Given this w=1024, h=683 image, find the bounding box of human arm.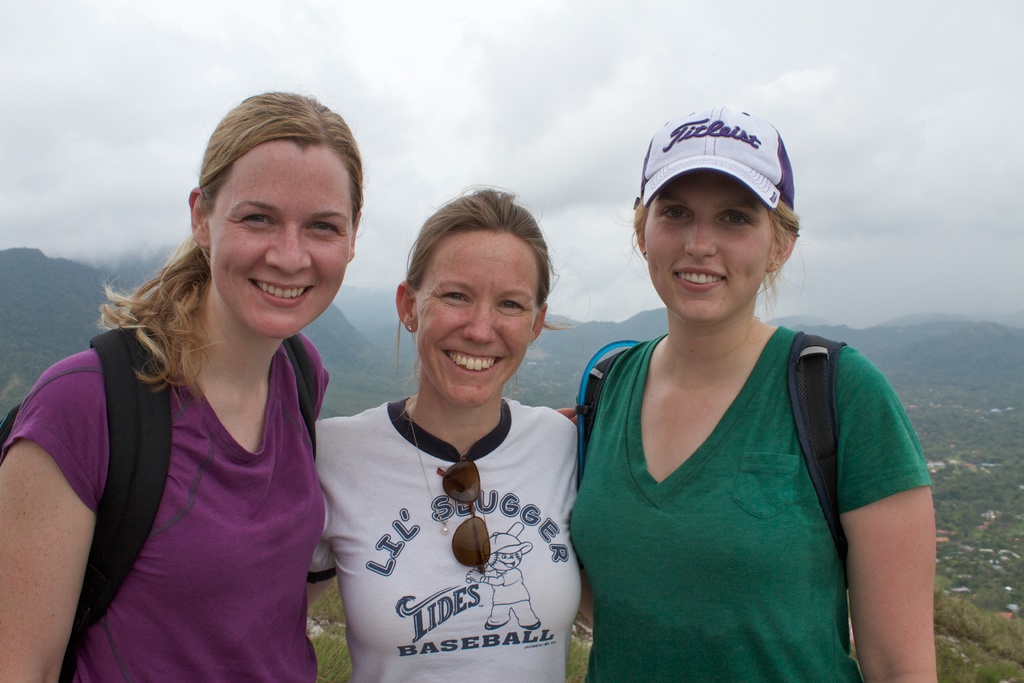
Rect(823, 359, 966, 682).
